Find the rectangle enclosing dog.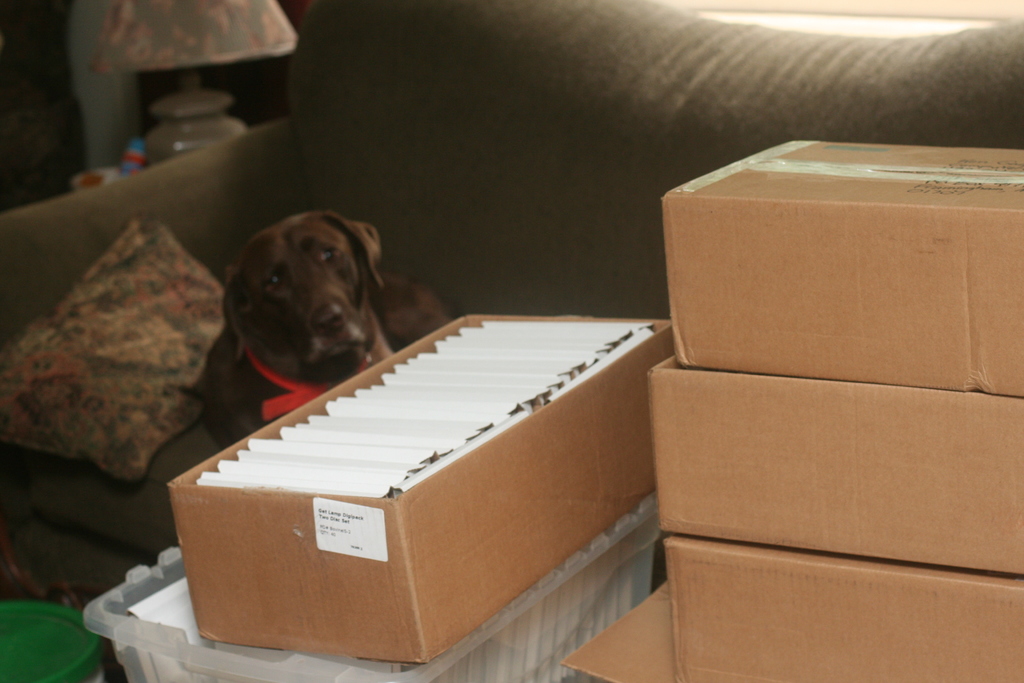
left=193, top=210, right=452, bottom=453.
